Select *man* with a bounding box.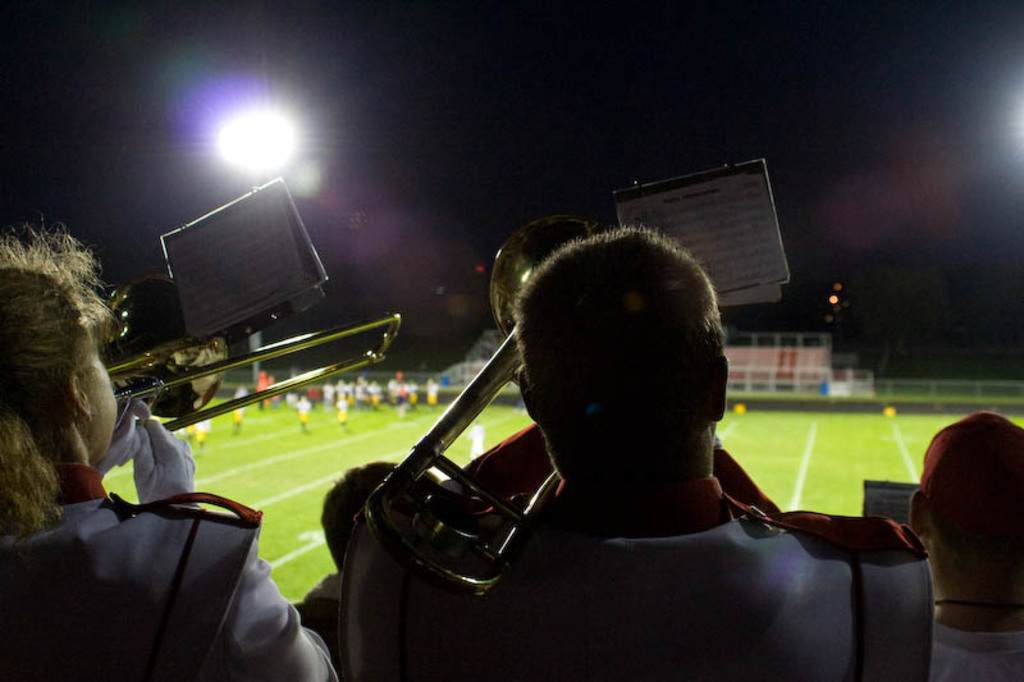
[899,412,1023,681].
